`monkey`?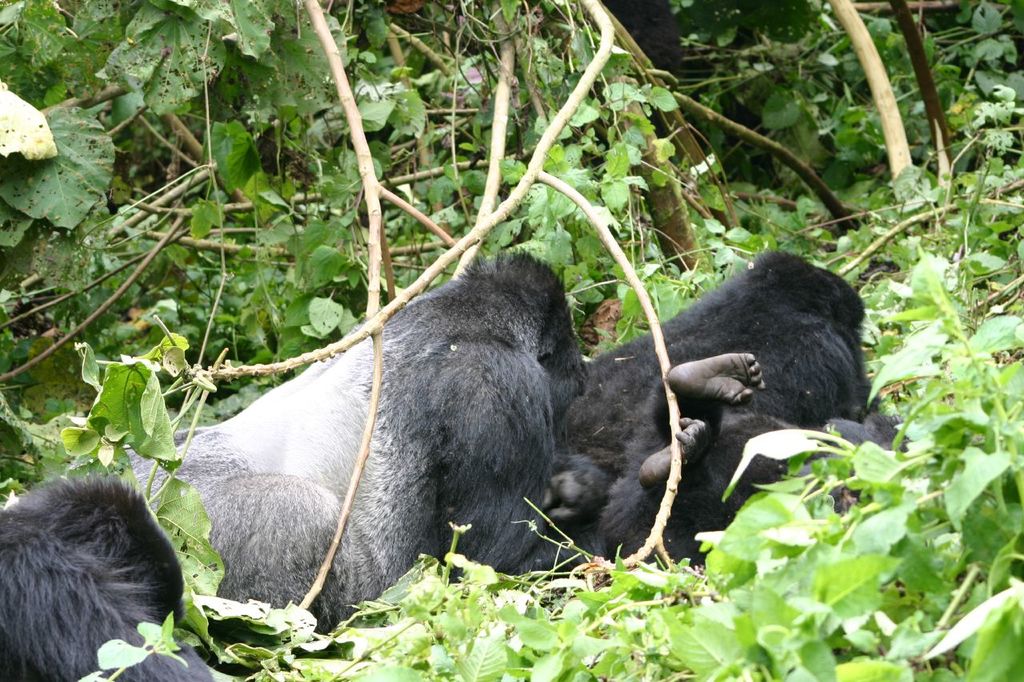
[0, 473, 220, 681]
